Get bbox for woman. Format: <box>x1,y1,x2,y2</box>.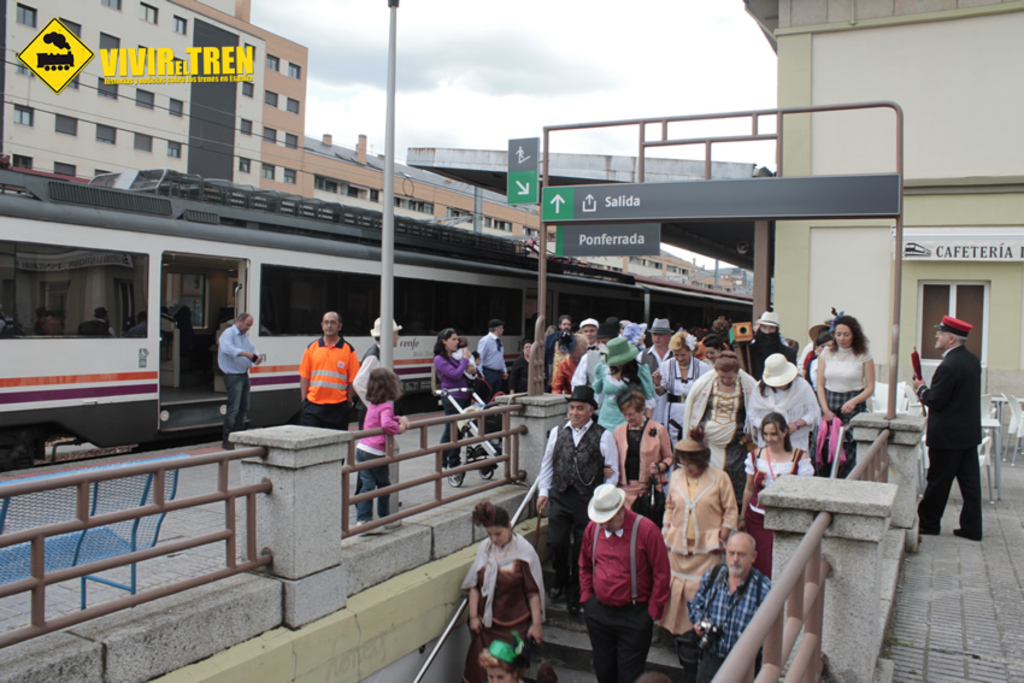
<box>622,322,647,353</box>.
